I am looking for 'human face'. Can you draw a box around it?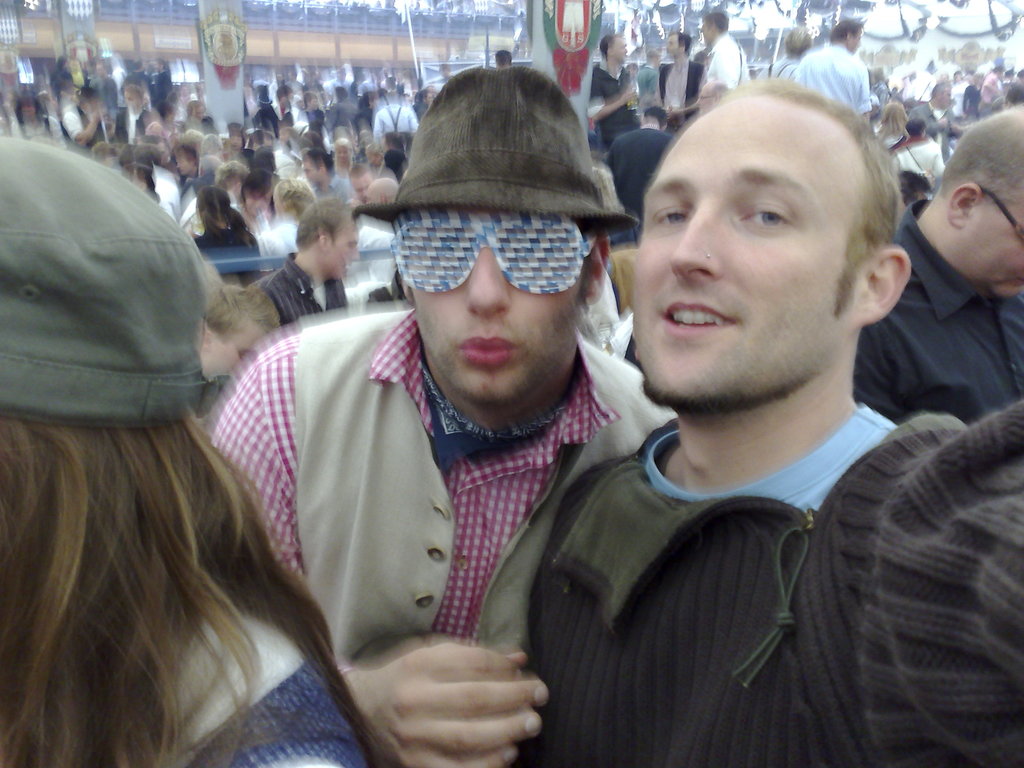
Sure, the bounding box is box=[326, 217, 363, 278].
